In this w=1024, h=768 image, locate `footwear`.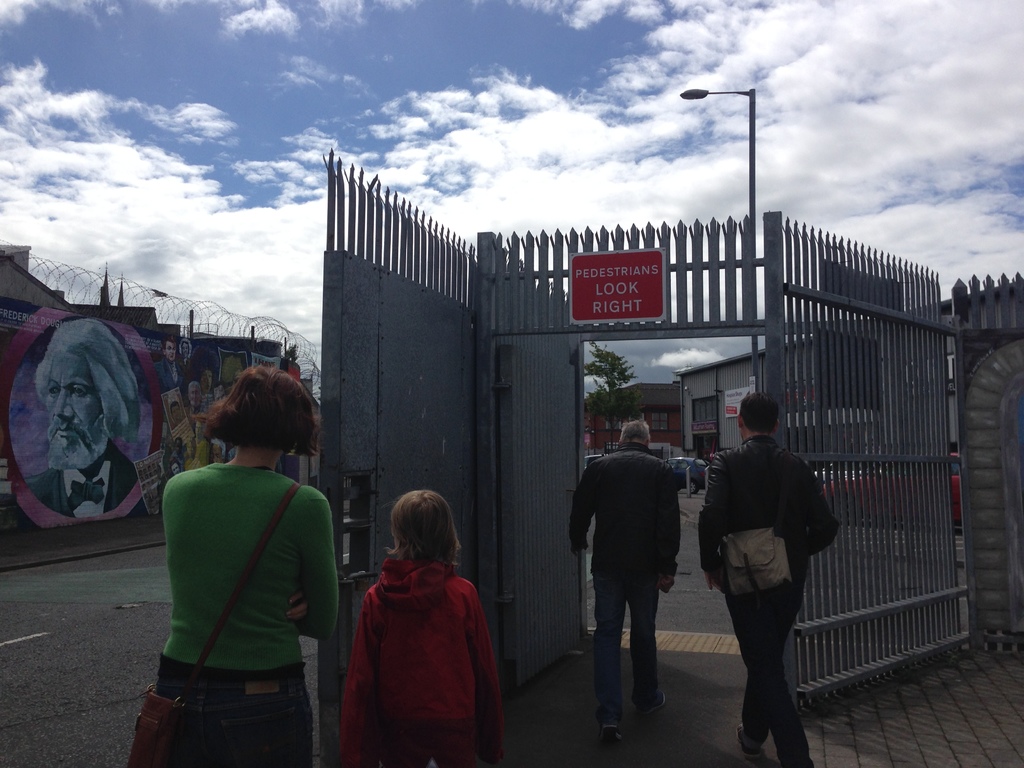
Bounding box: {"x1": 642, "y1": 692, "x2": 660, "y2": 717}.
